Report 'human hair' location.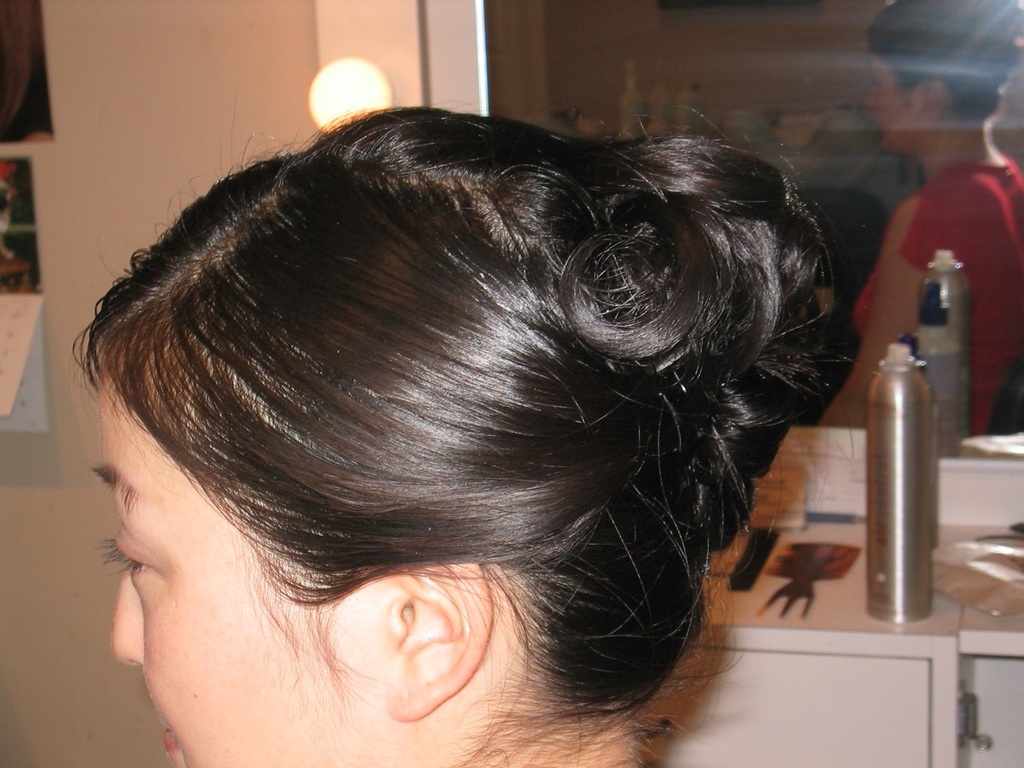
Report: box=[74, 102, 836, 767].
